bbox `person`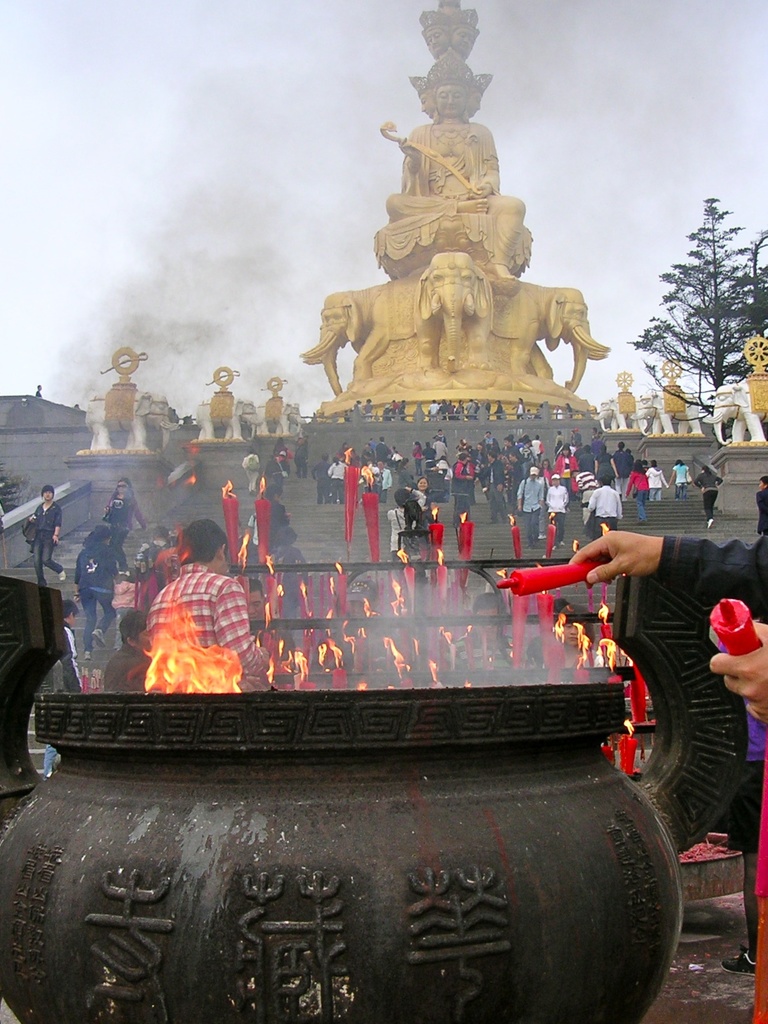
[97,473,149,569]
